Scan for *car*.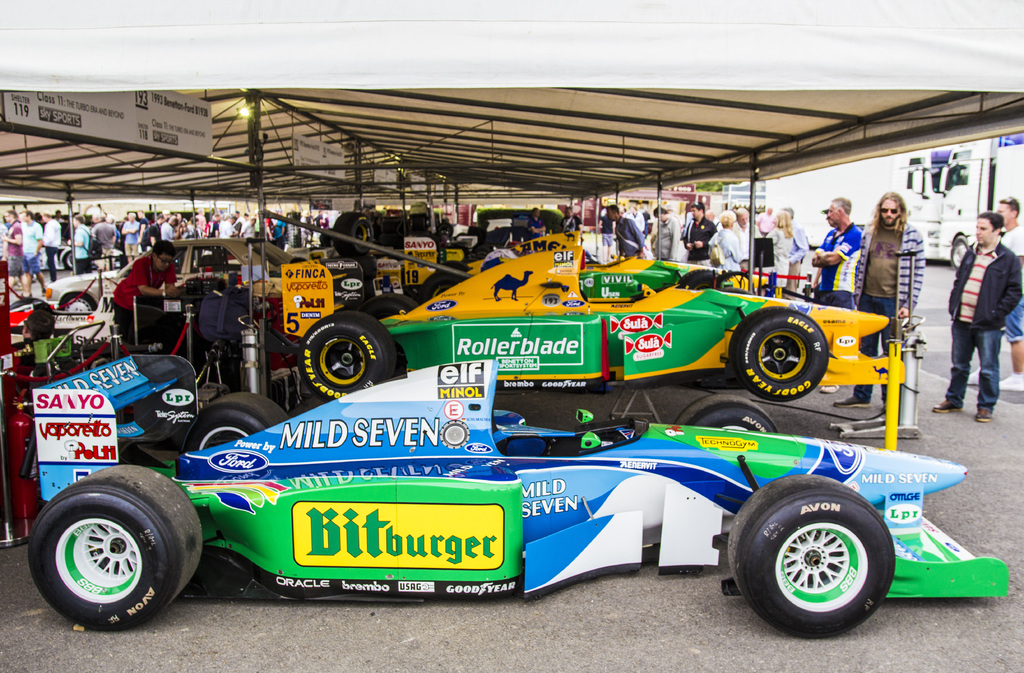
Scan result: 291,239,908,400.
